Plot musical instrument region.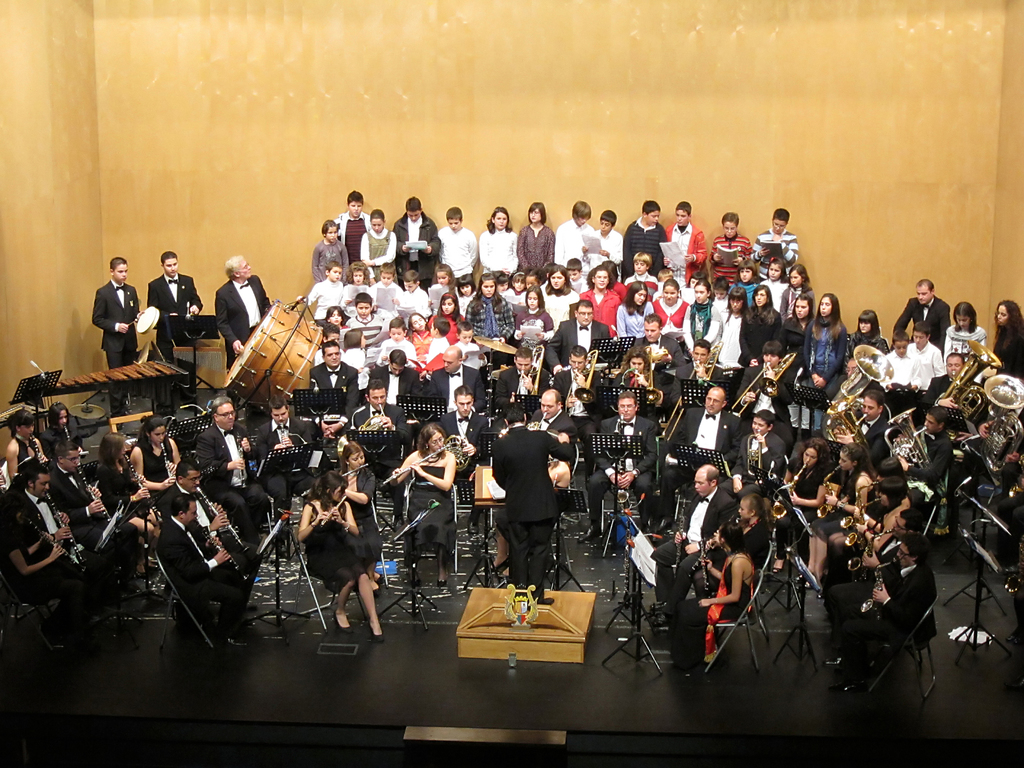
Plotted at rect(764, 460, 810, 527).
